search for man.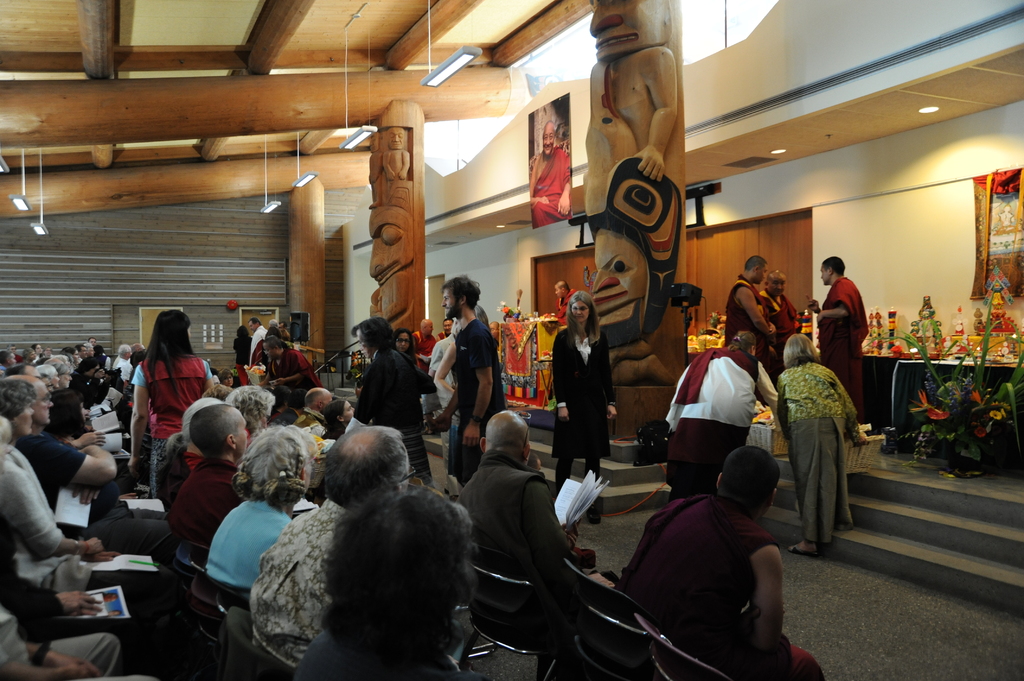
Found at 166, 408, 257, 550.
